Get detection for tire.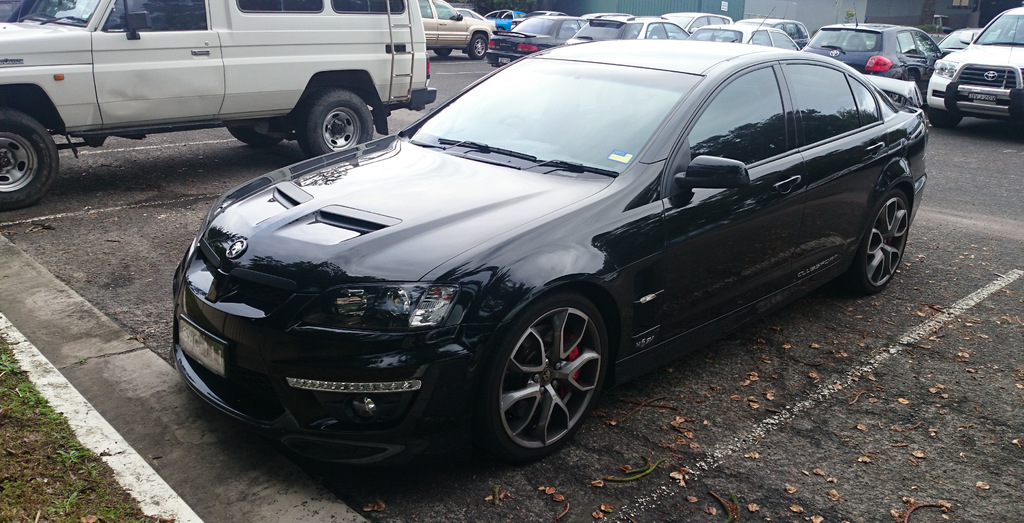
Detection: x1=470, y1=36, x2=491, y2=62.
